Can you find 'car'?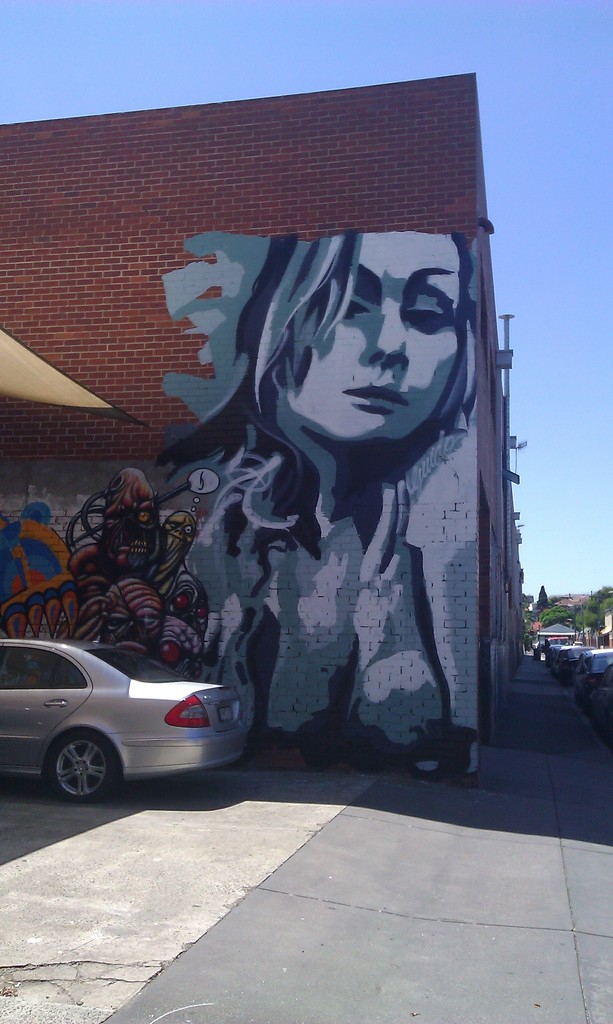
Yes, bounding box: 4, 644, 244, 809.
